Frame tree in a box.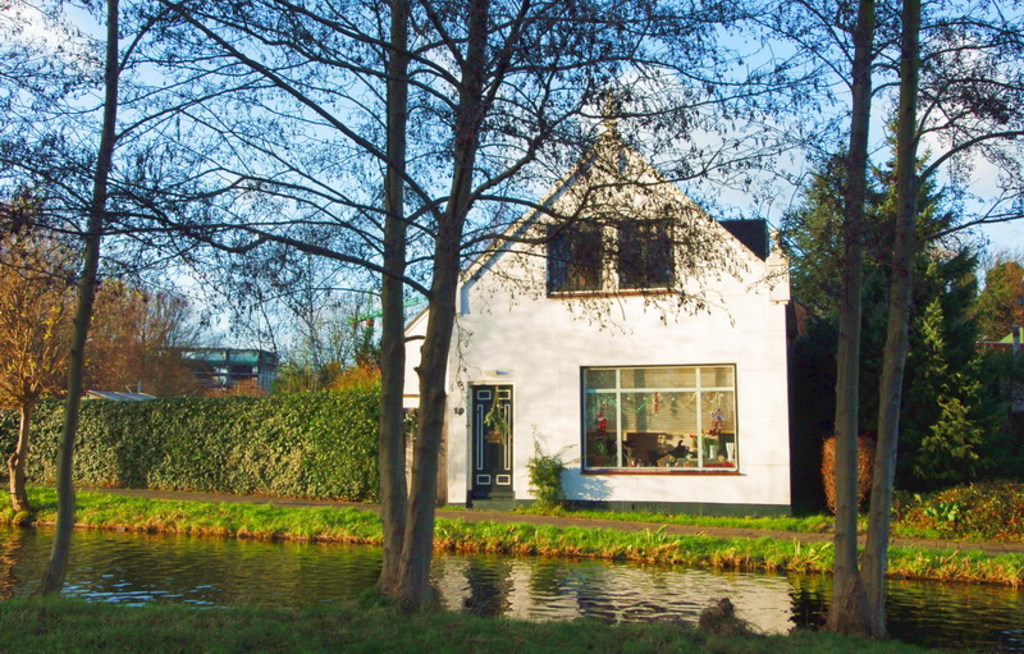
BBox(326, 358, 389, 395).
